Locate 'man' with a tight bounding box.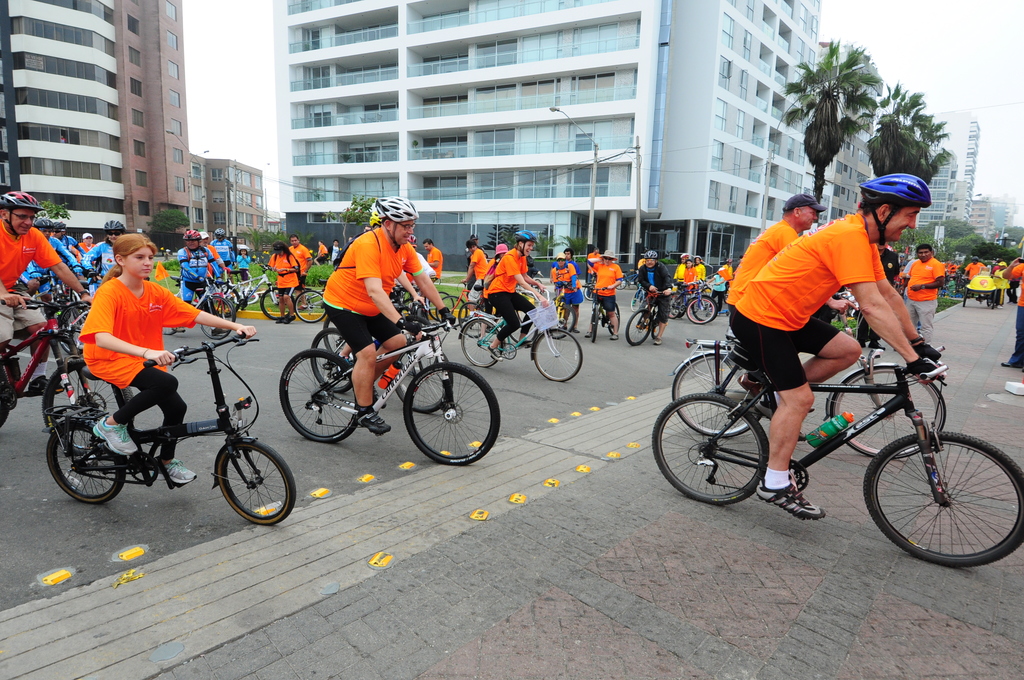
[0, 186, 89, 387].
